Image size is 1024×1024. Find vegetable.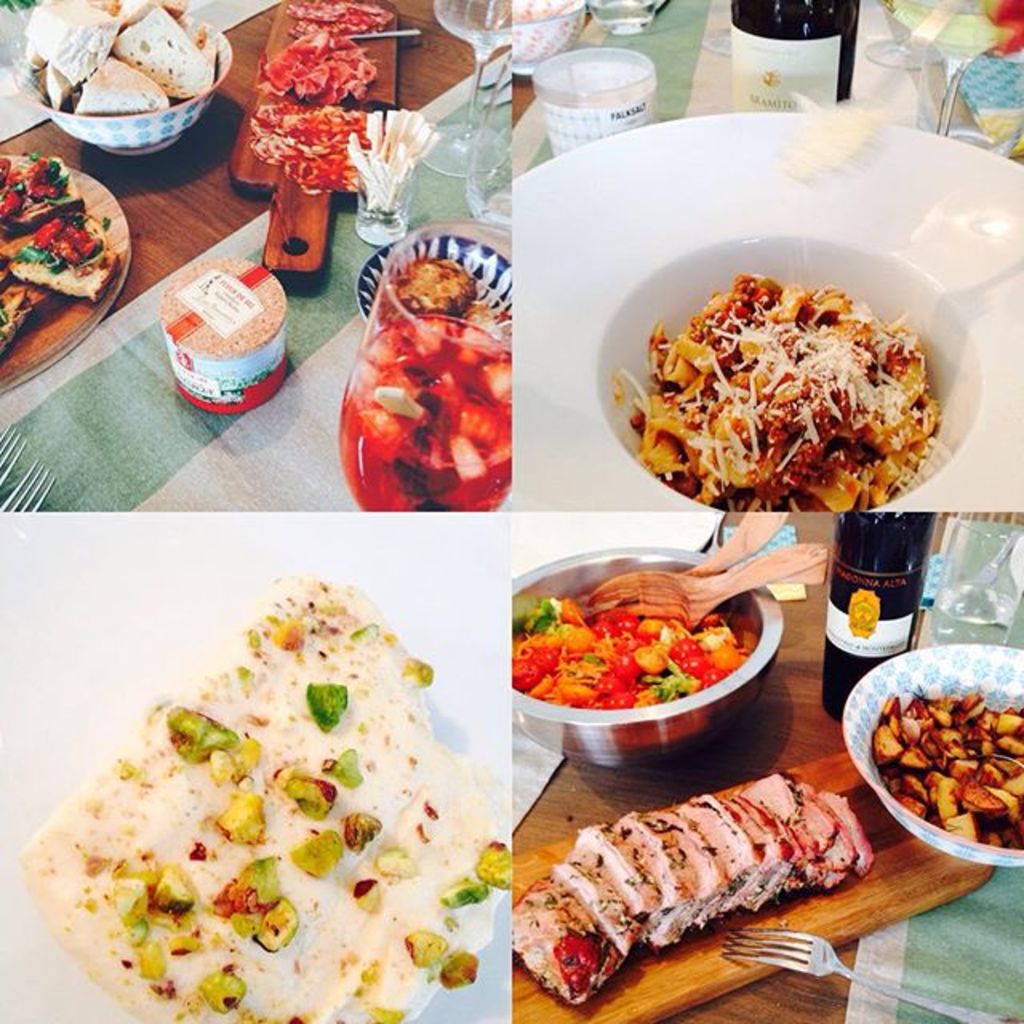
[left=490, top=845, right=517, bottom=891].
